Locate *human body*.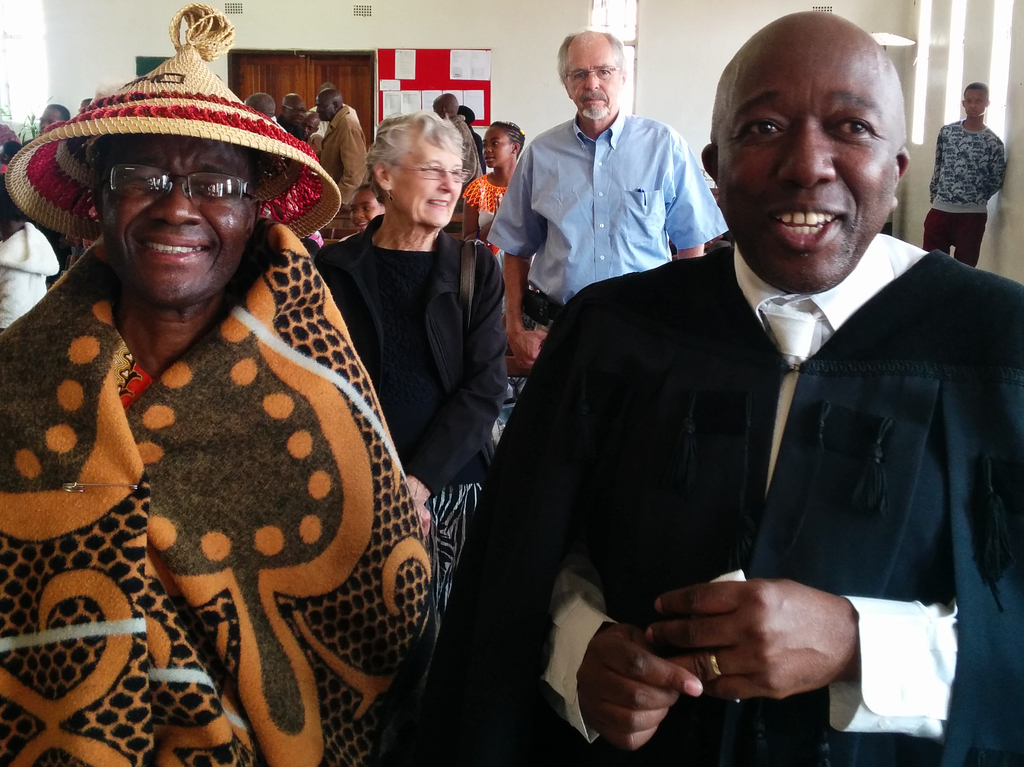
Bounding box: pyautogui.locateOnScreen(0, 54, 477, 766).
